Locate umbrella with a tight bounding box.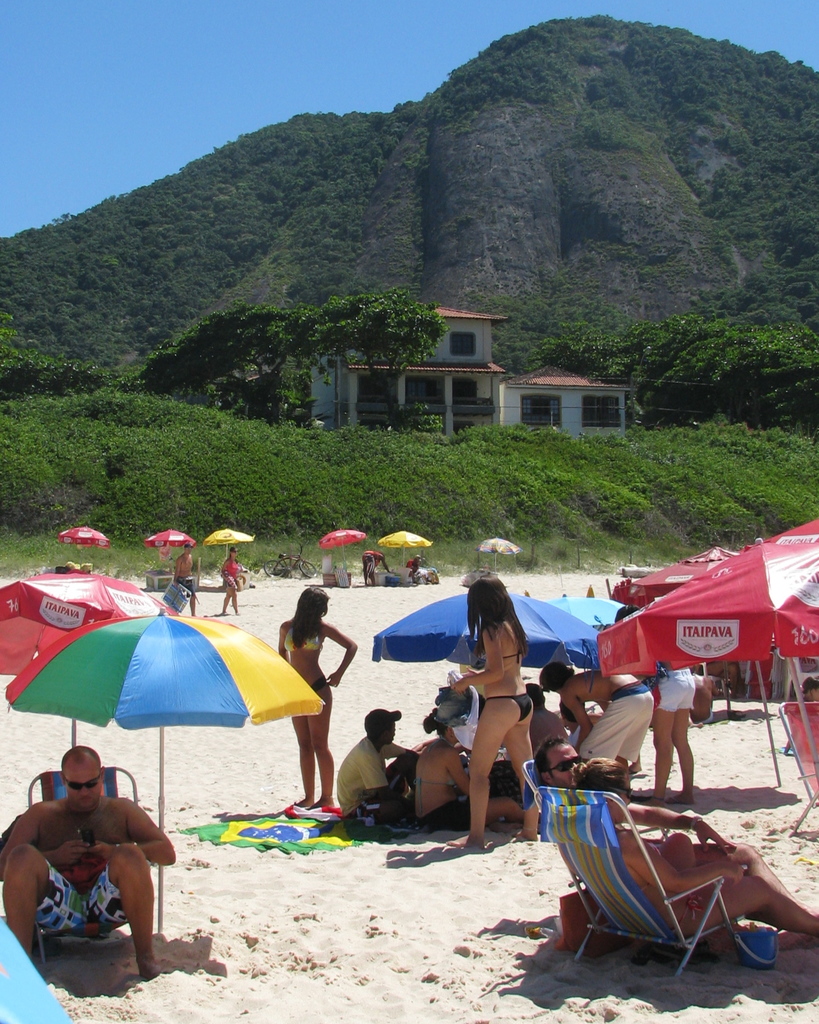
3,608,325,932.
